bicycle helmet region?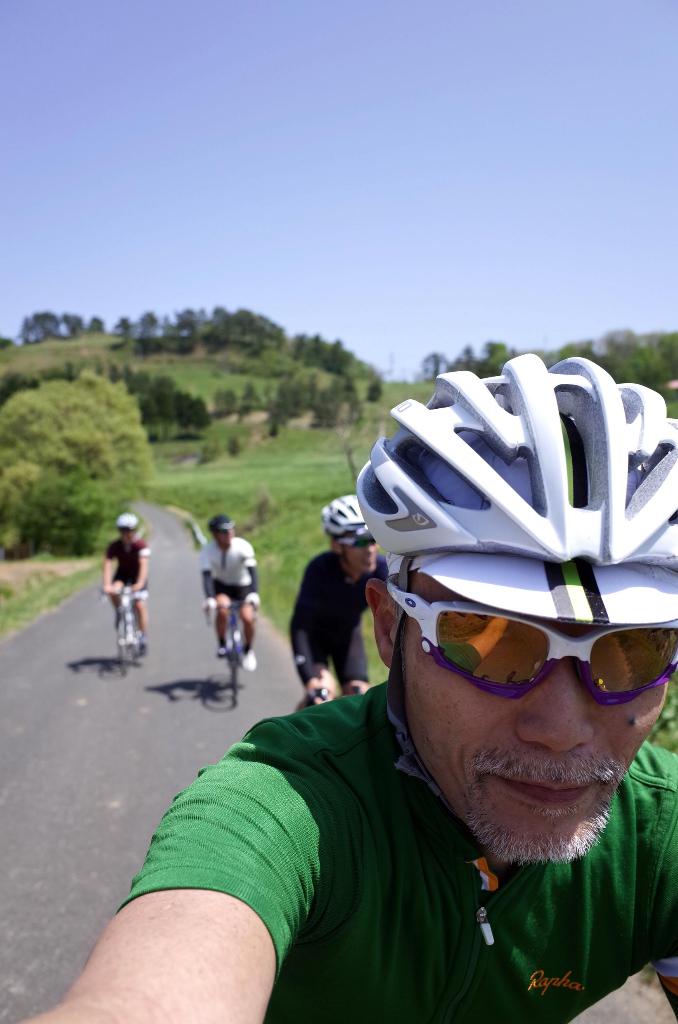
[x1=360, y1=353, x2=677, y2=634]
